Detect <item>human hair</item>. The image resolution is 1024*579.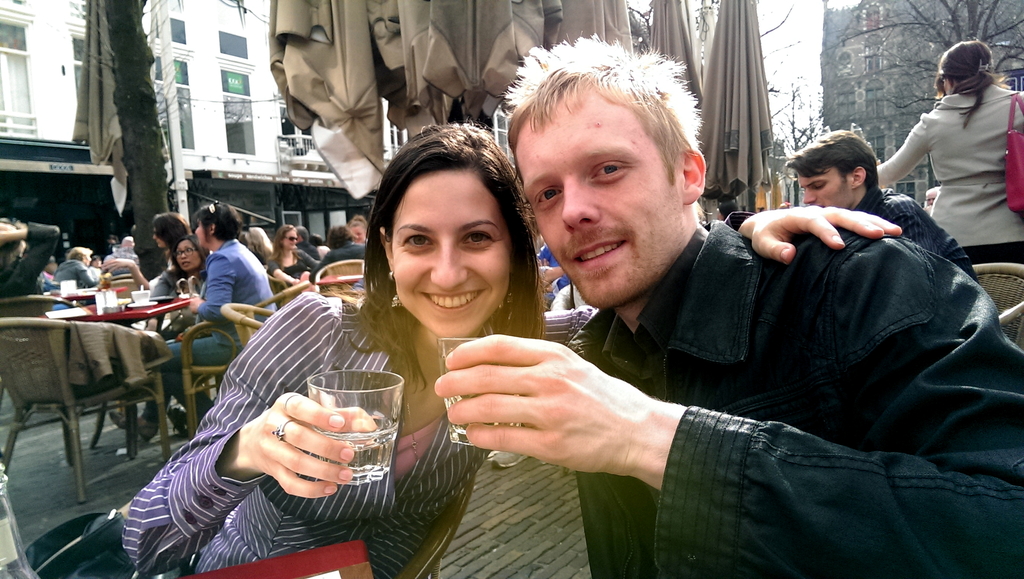
(left=44, top=259, right=57, bottom=277).
